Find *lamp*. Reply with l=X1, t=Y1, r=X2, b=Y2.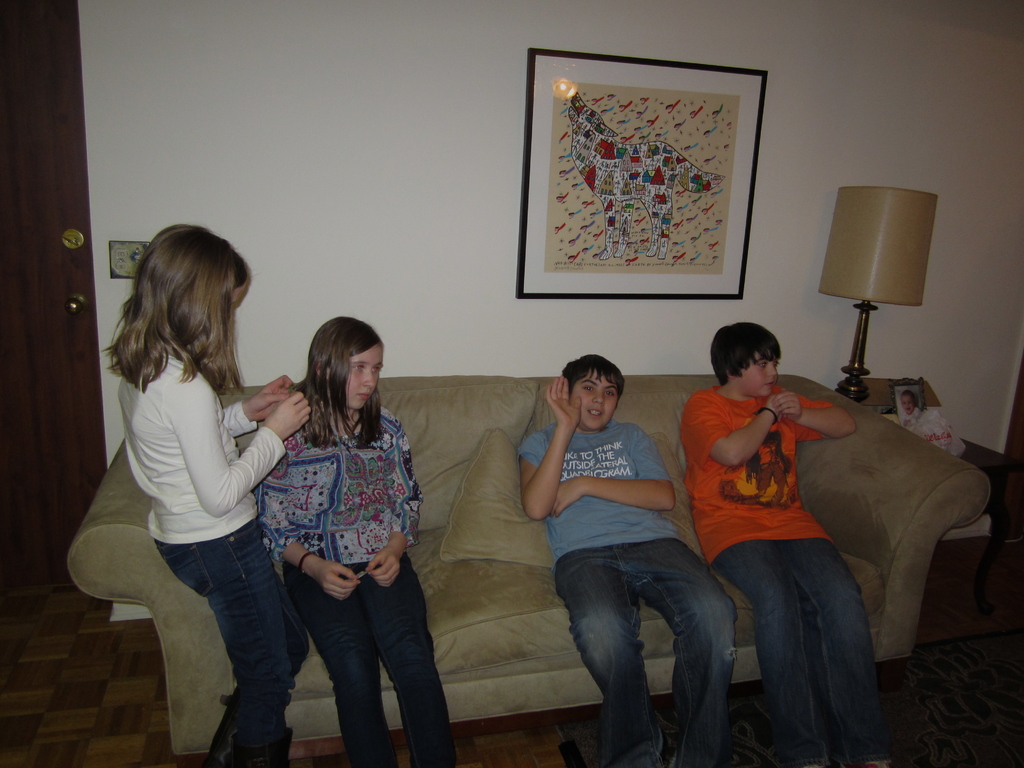
l=815, t=186, r=951, b=404.
